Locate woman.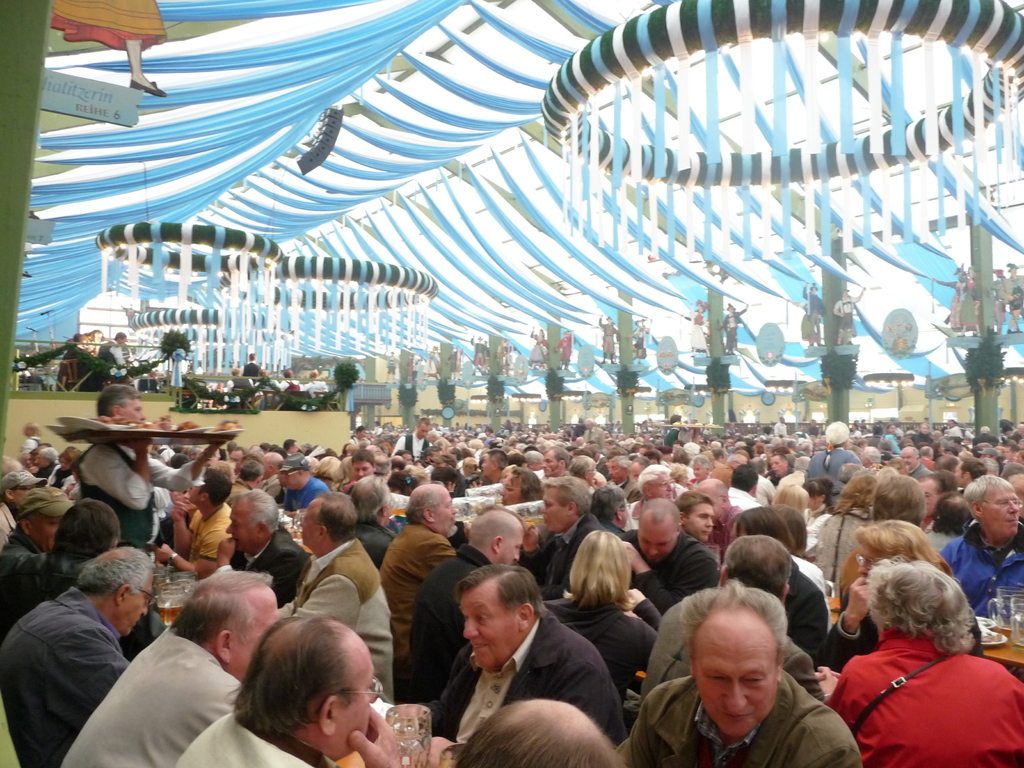
Bounding box: region(49, 452, 77, 493).
